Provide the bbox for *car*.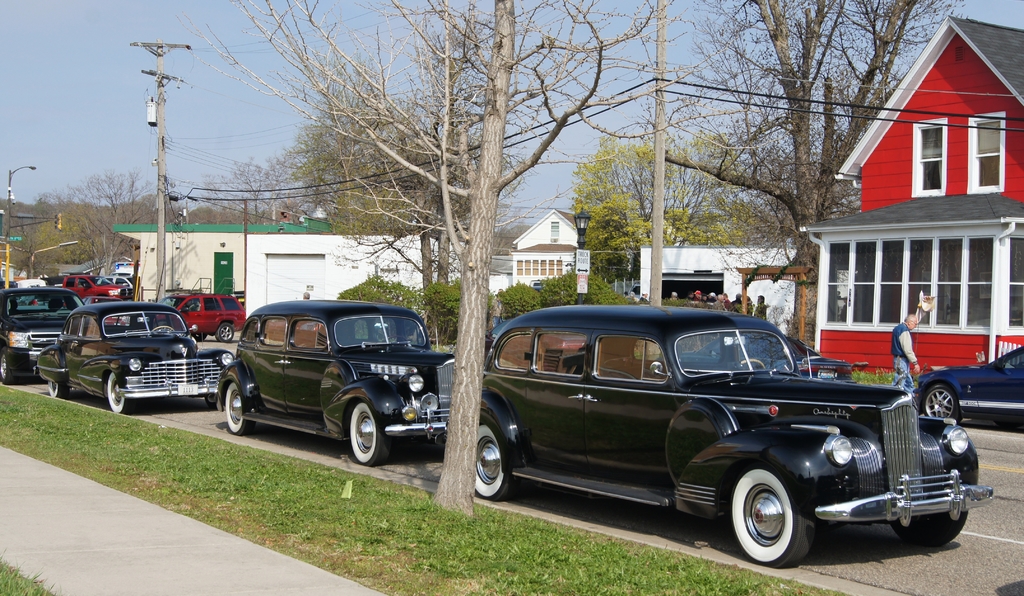
0 285 86 385.
